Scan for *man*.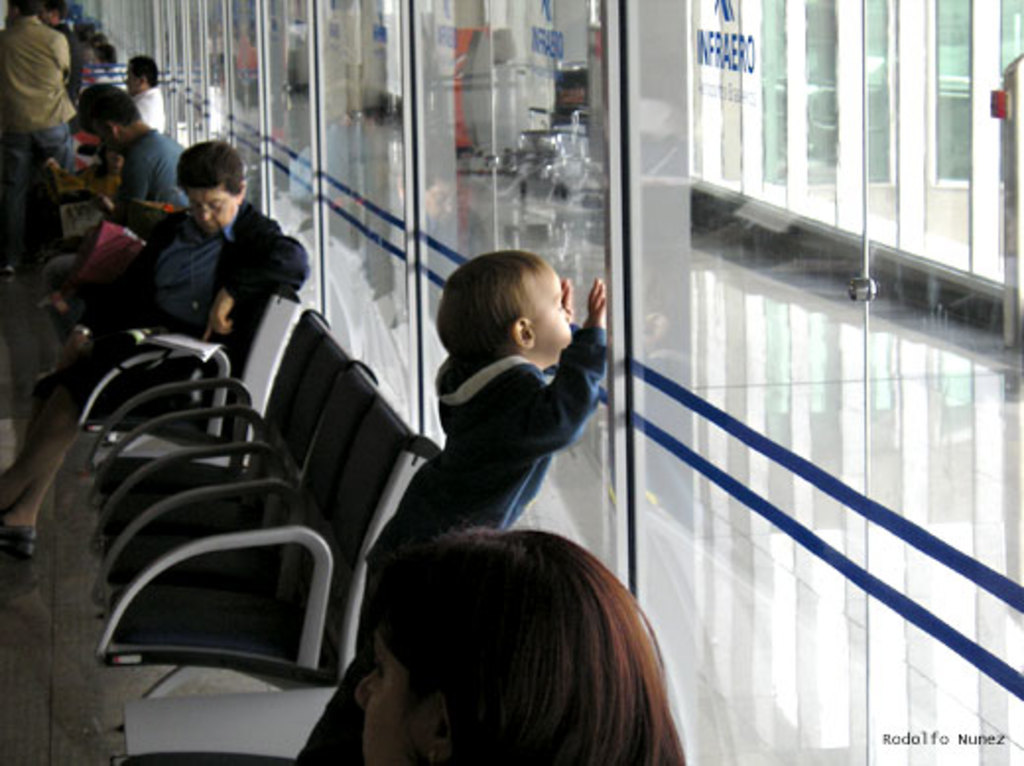
Scan result: box(124, 51, 167, 134).
